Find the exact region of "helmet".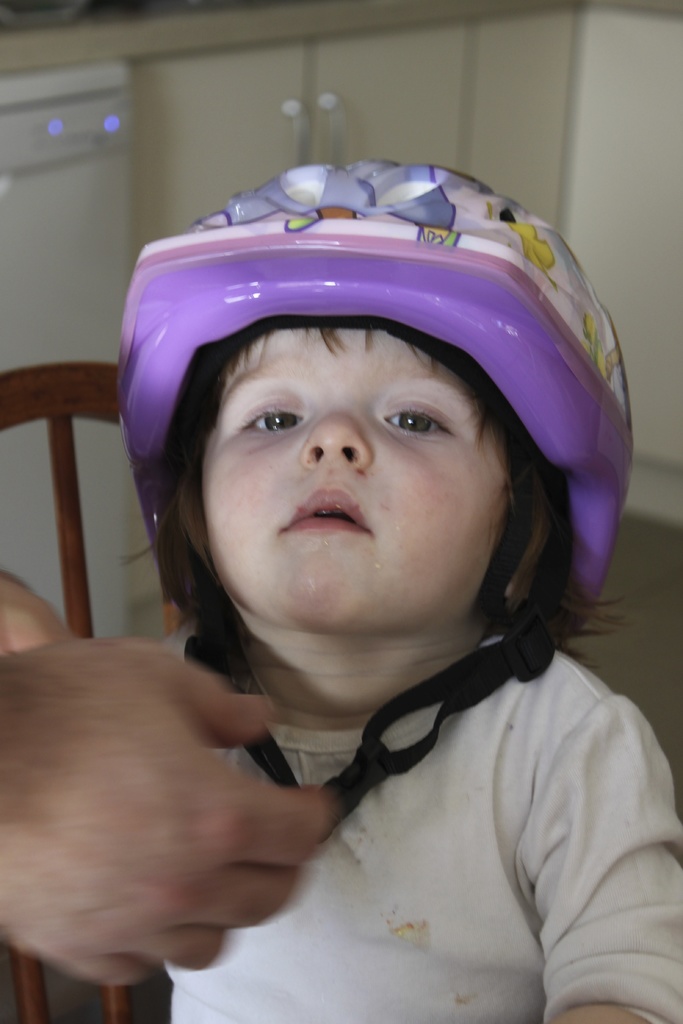
Exact region: bbox(117, 159, 632, 844).
